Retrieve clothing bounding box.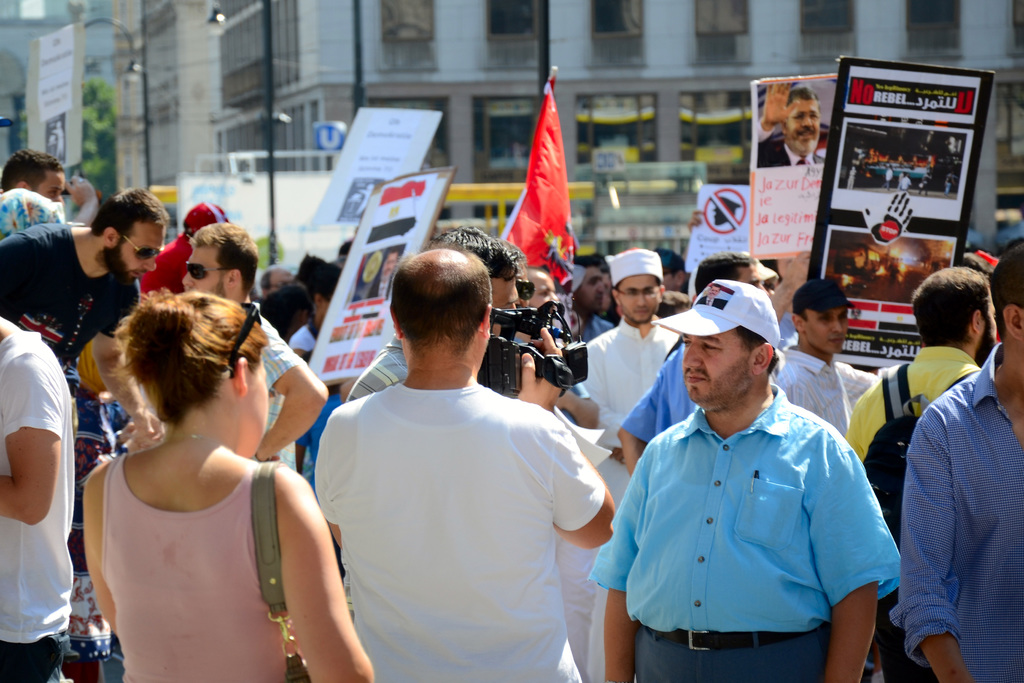
Bounding box: bbox(771, 338, 886, 433).
